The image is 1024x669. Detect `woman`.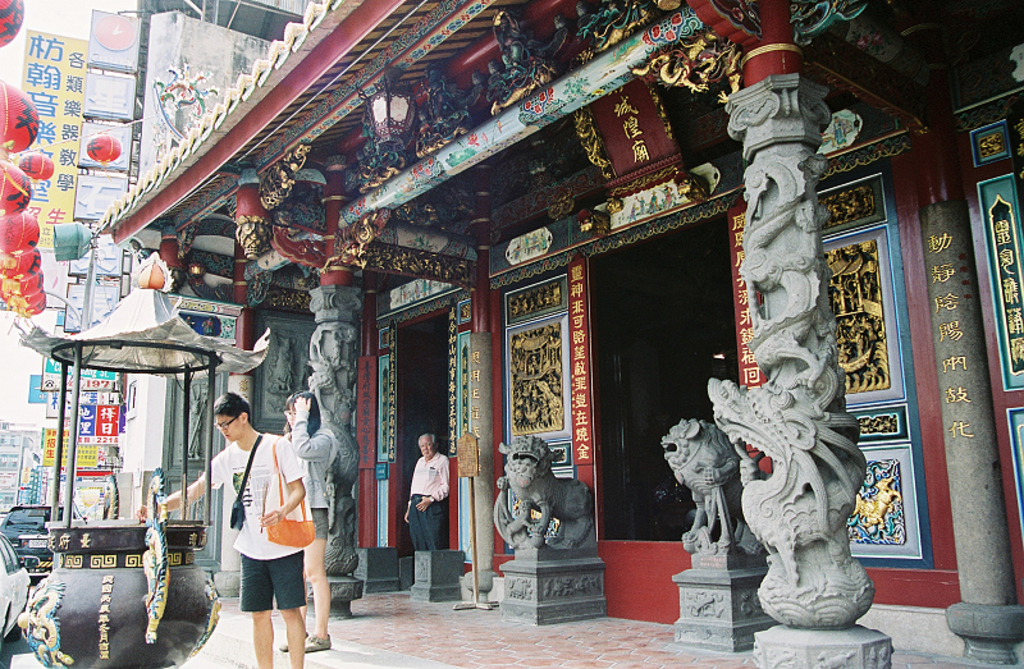
Detection: 273, 390, 342, 661.
